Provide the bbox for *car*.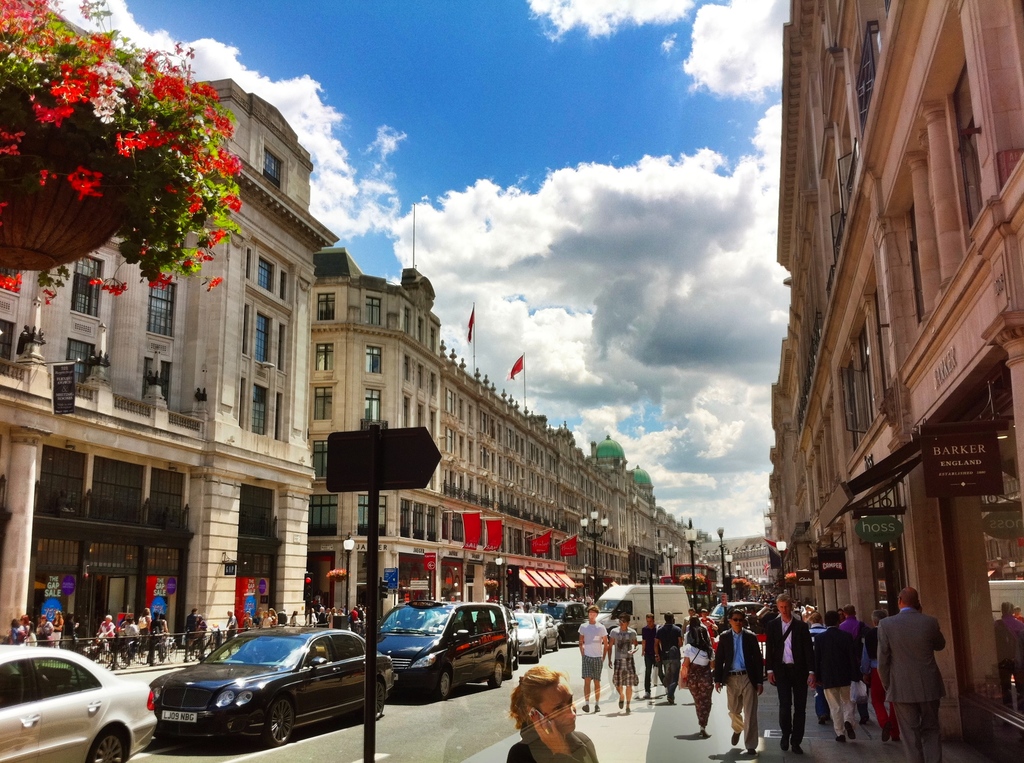
<box>492,596,536,660</box>.
